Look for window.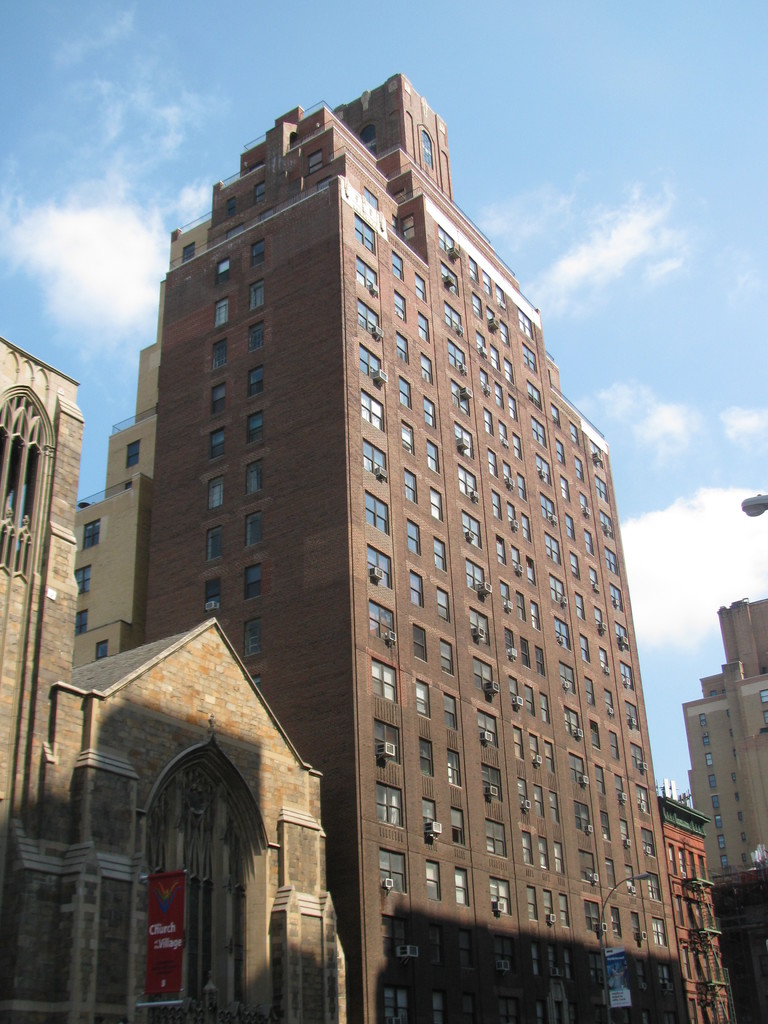
Found: [x1=361, y1=596, x2=407, y2=650].
